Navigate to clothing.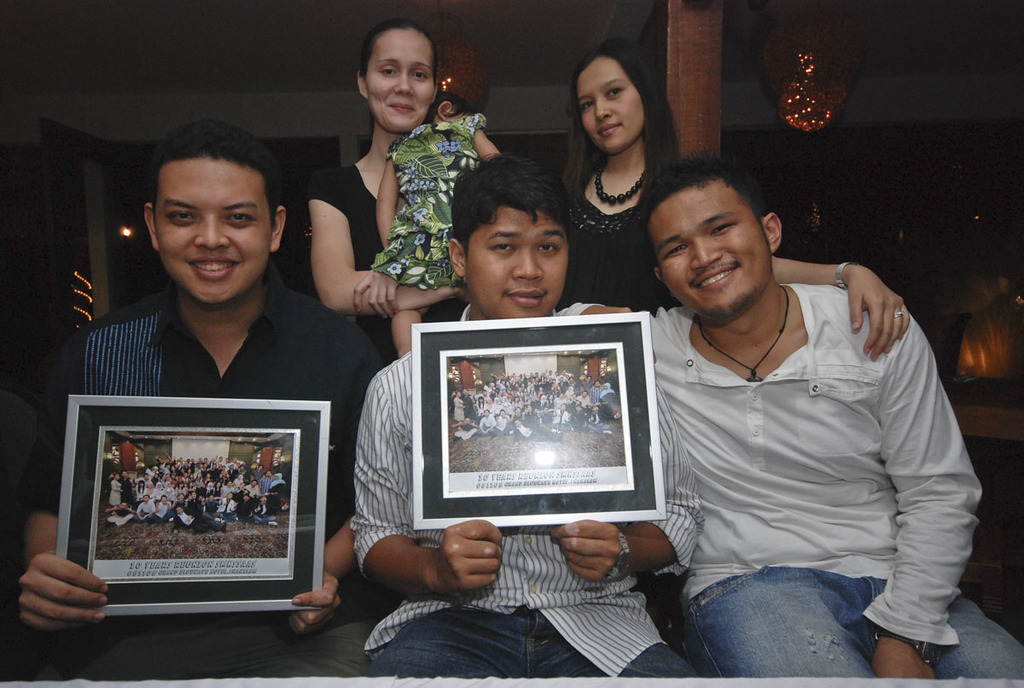
Navigation target: pyautogui.locateOnScreen(38, 234, 351, 576).
